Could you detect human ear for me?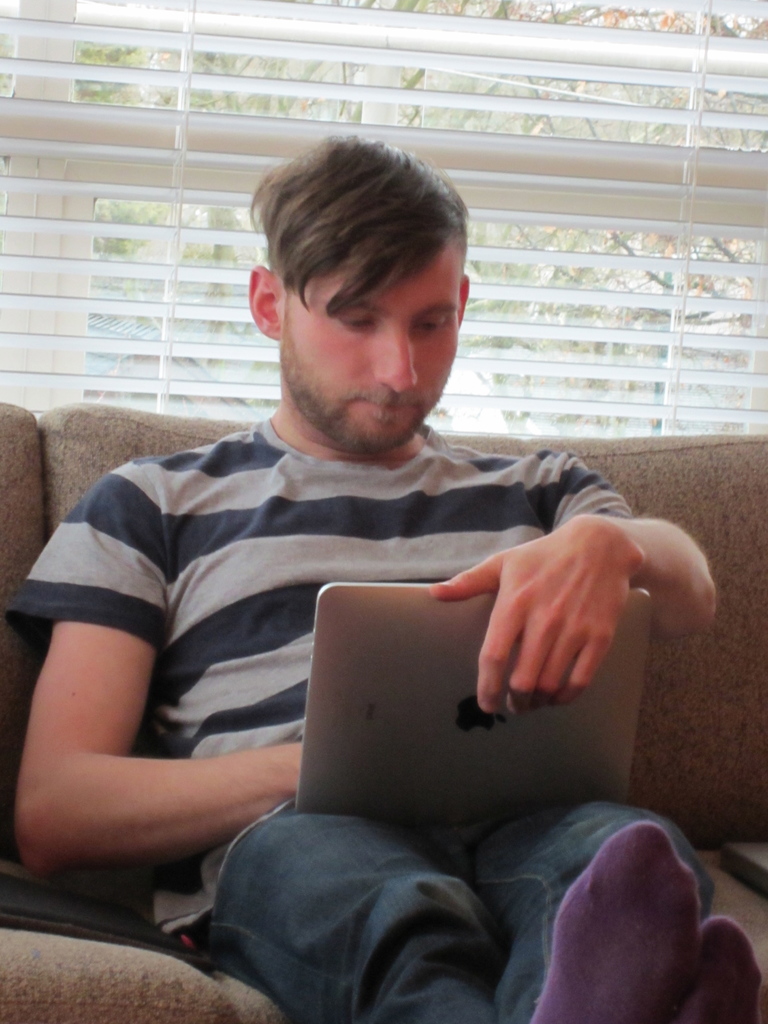
Detection result: [left=458, top=271, right=475, bottom=332].
